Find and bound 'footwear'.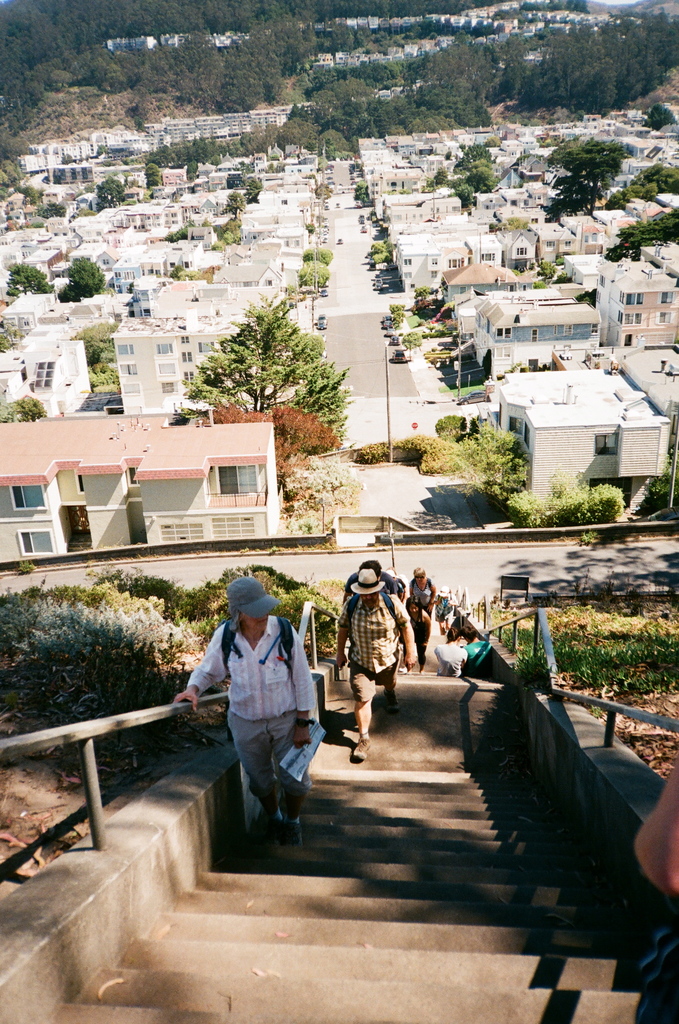
Bound: left=347, top=735, right=380, bottom=758.
